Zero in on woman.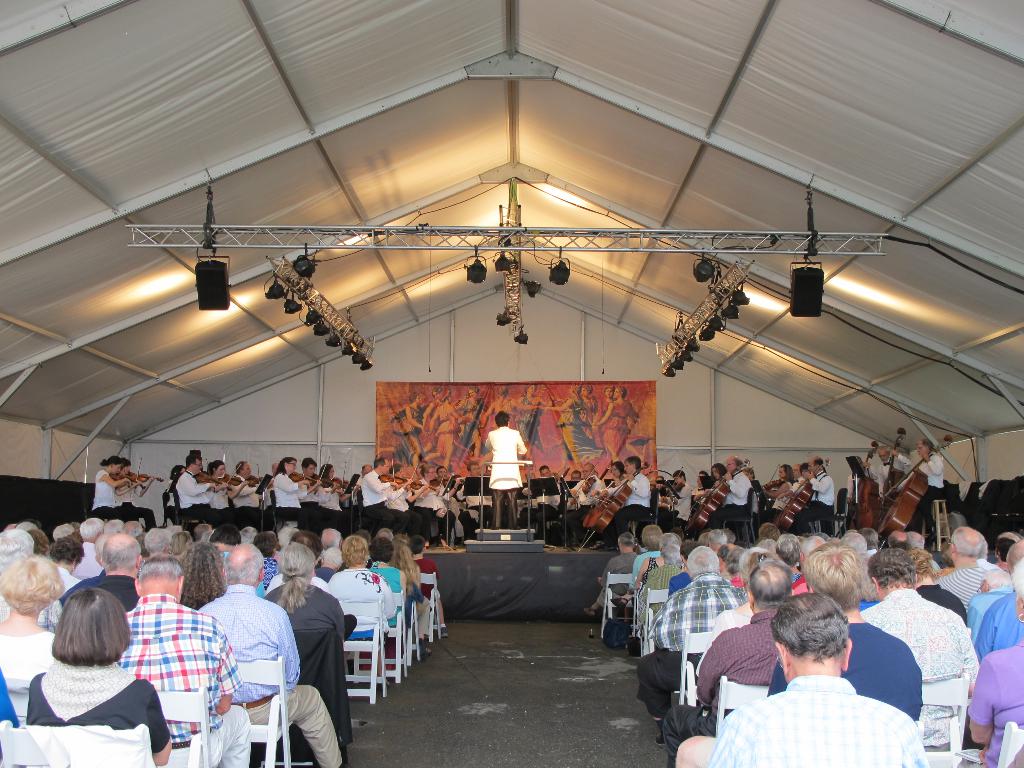
Zeroed in: bbox(113, 457, 157, 528).
